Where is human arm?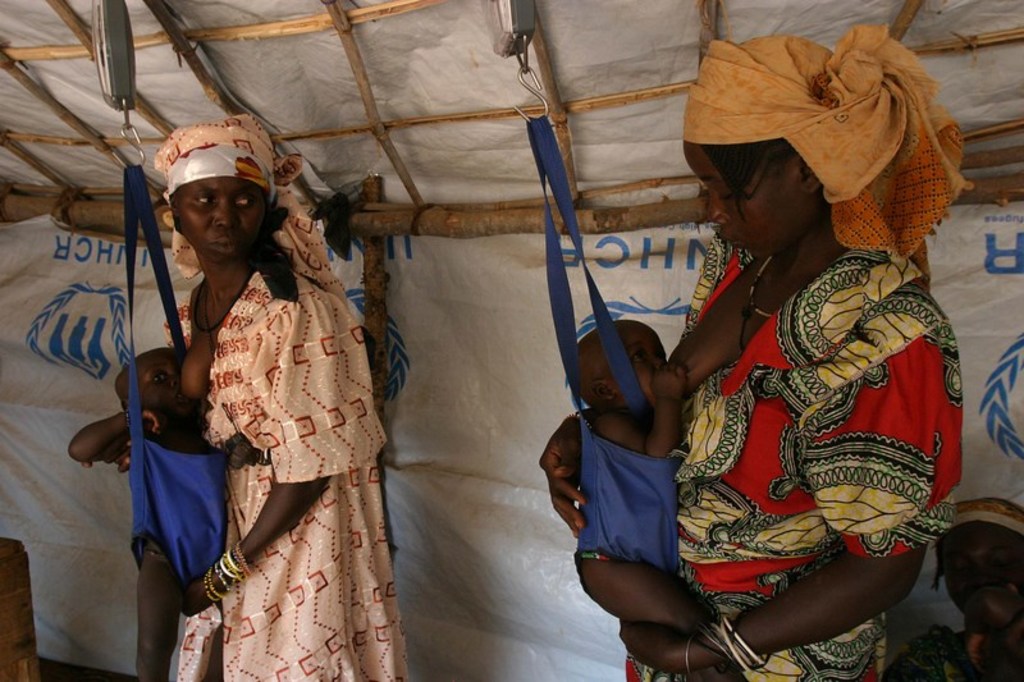
BBox(591, 358, 685, 462).
